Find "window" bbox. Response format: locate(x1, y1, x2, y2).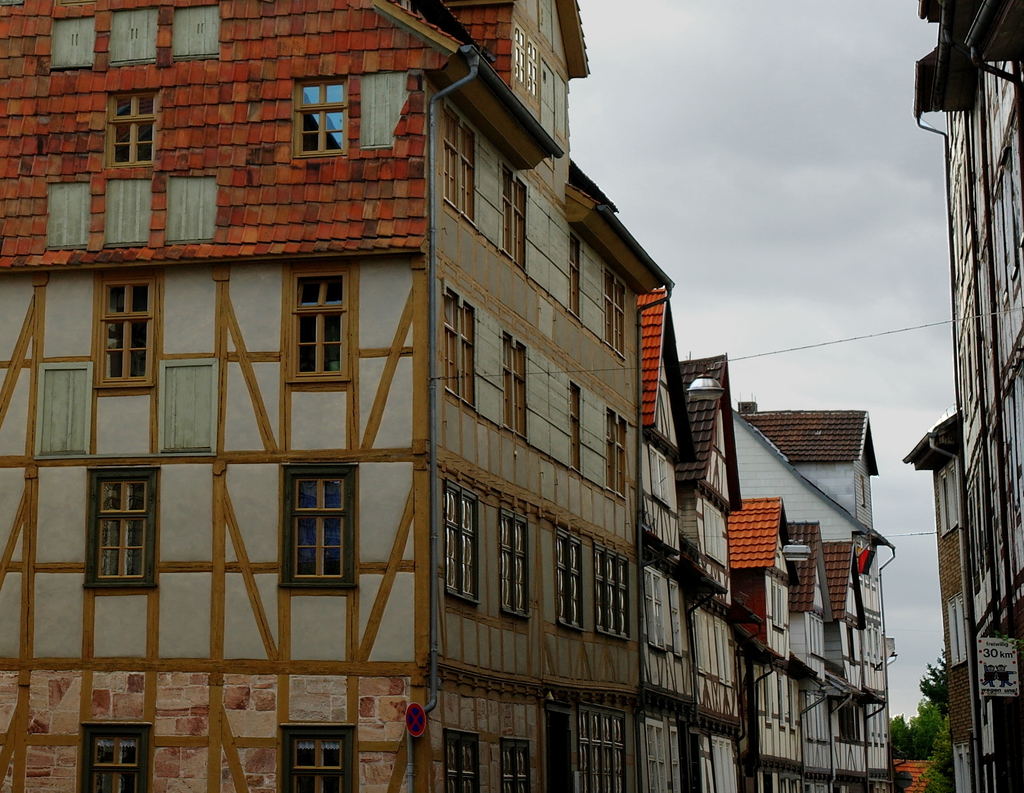
locate(108, 2, 154, 65).
